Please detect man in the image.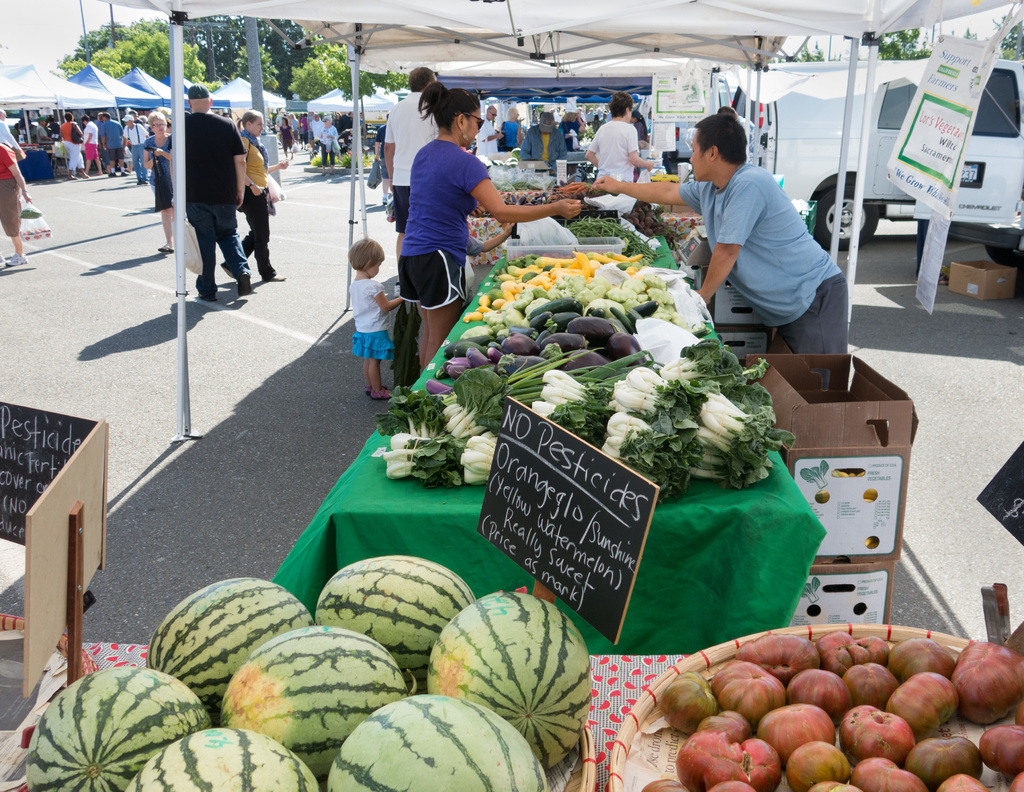
crop(515, 106, 563, 165).
